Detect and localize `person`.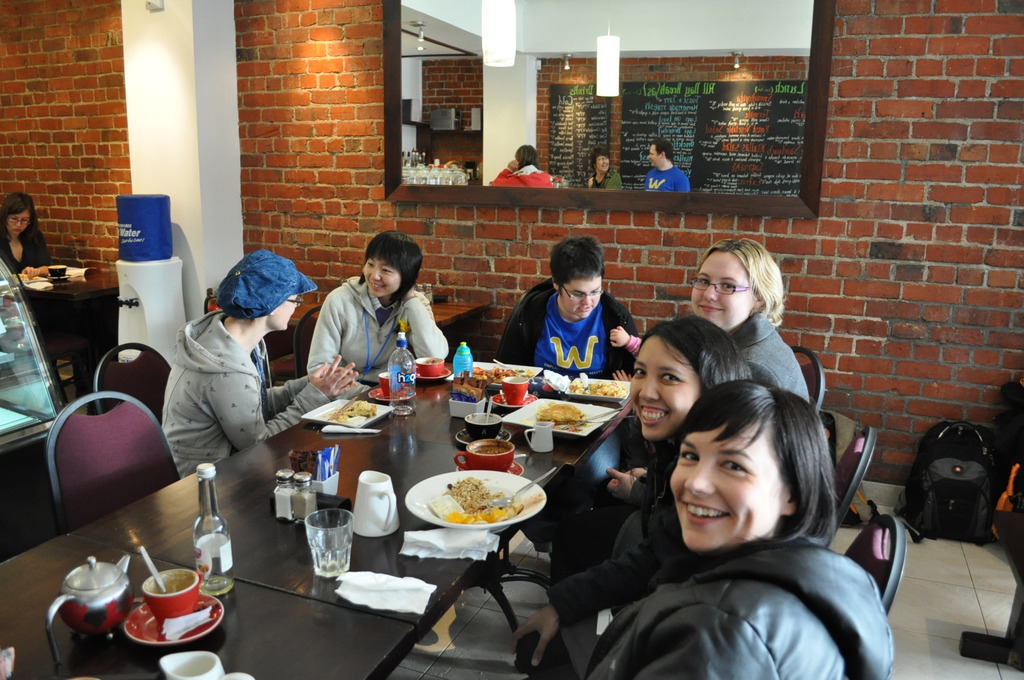
Localized at Rect(686, 241, 817, 410).
